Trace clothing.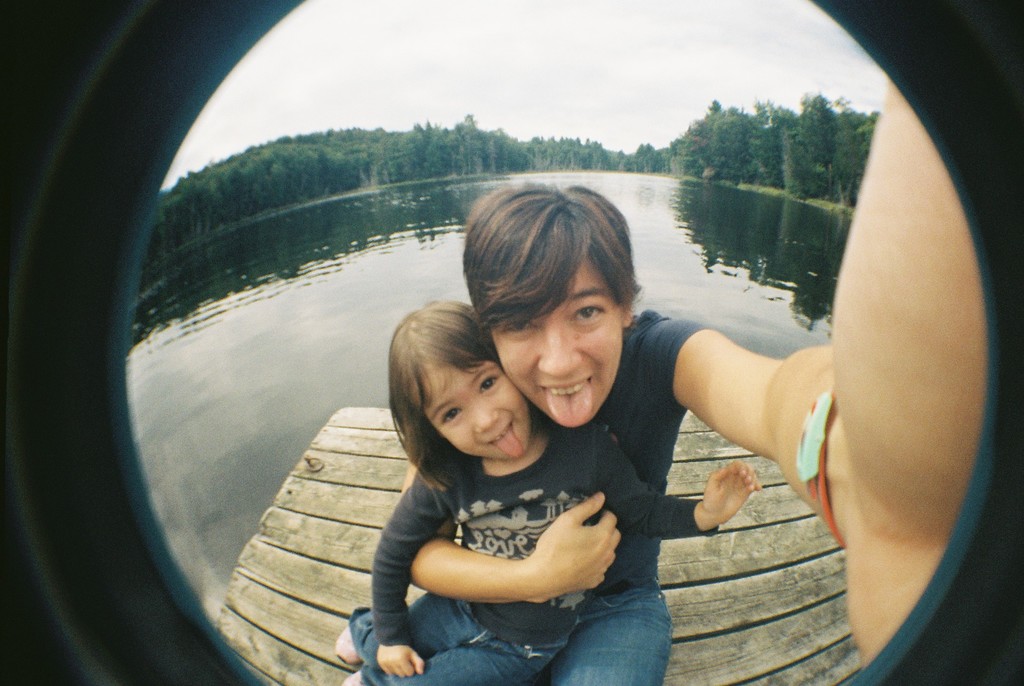
Traced to <box>357,316,708,685</box>.
